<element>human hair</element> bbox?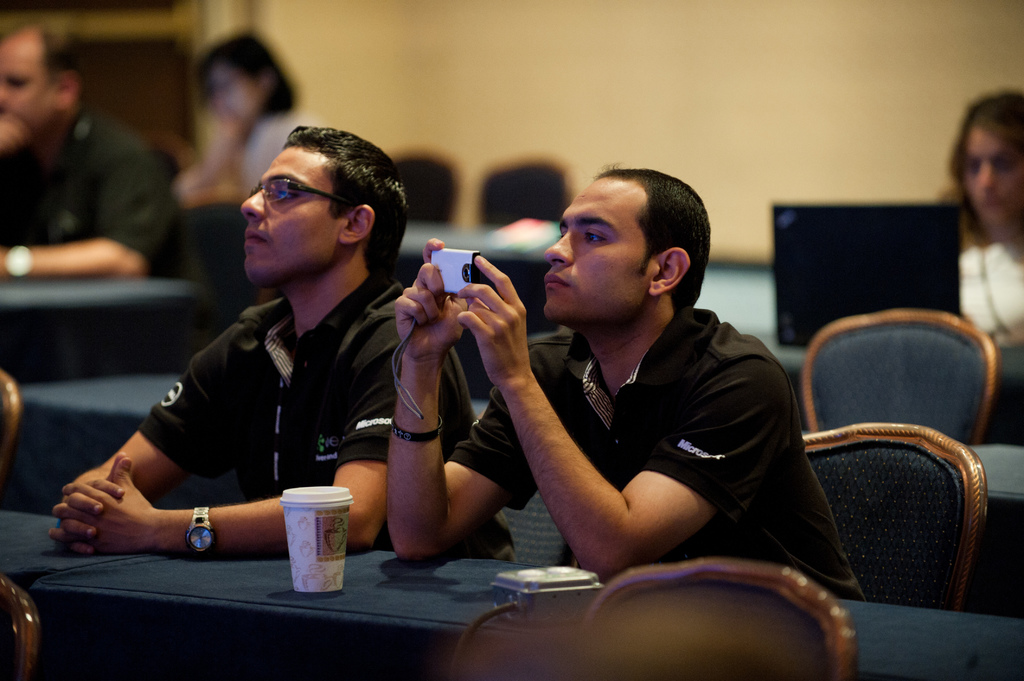
(202, 25, 298, 120)
